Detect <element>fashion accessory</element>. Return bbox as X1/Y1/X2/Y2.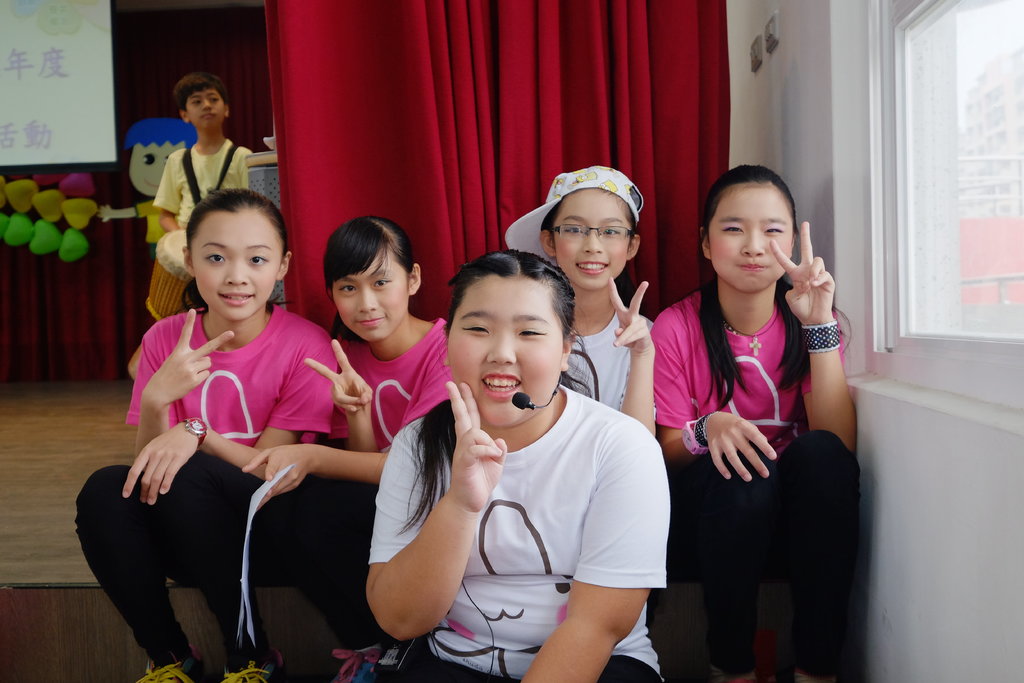
551/226/640/240.
